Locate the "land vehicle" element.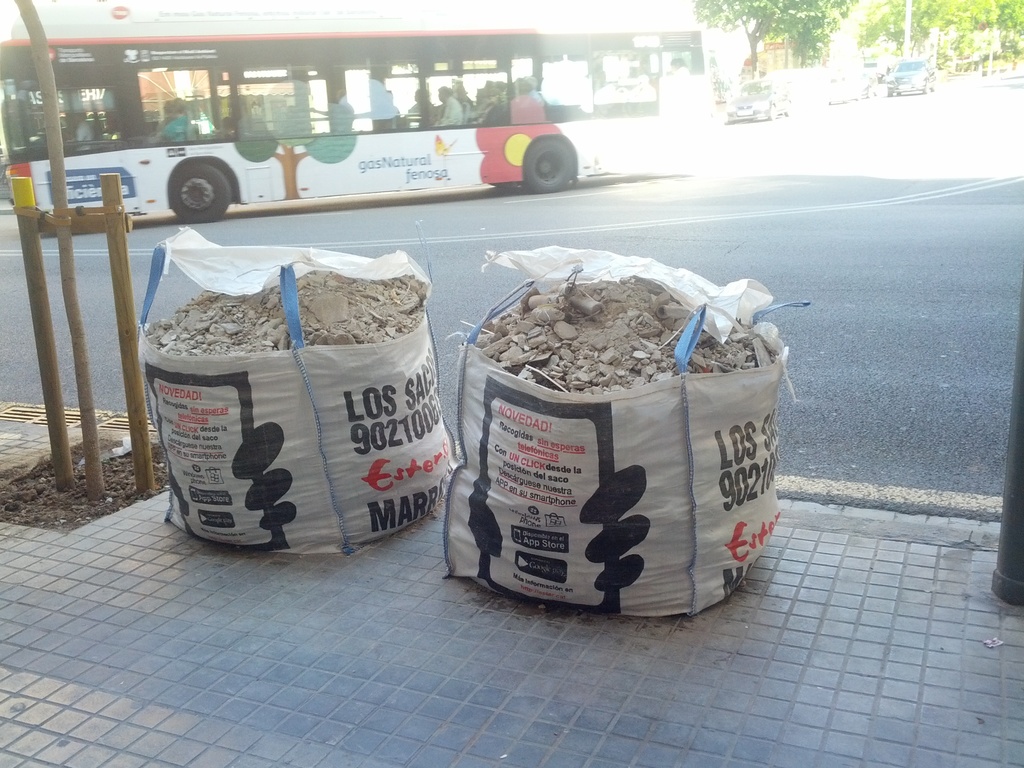
Element bbox: x1=38, y1=44, x2=691, y2=241.
